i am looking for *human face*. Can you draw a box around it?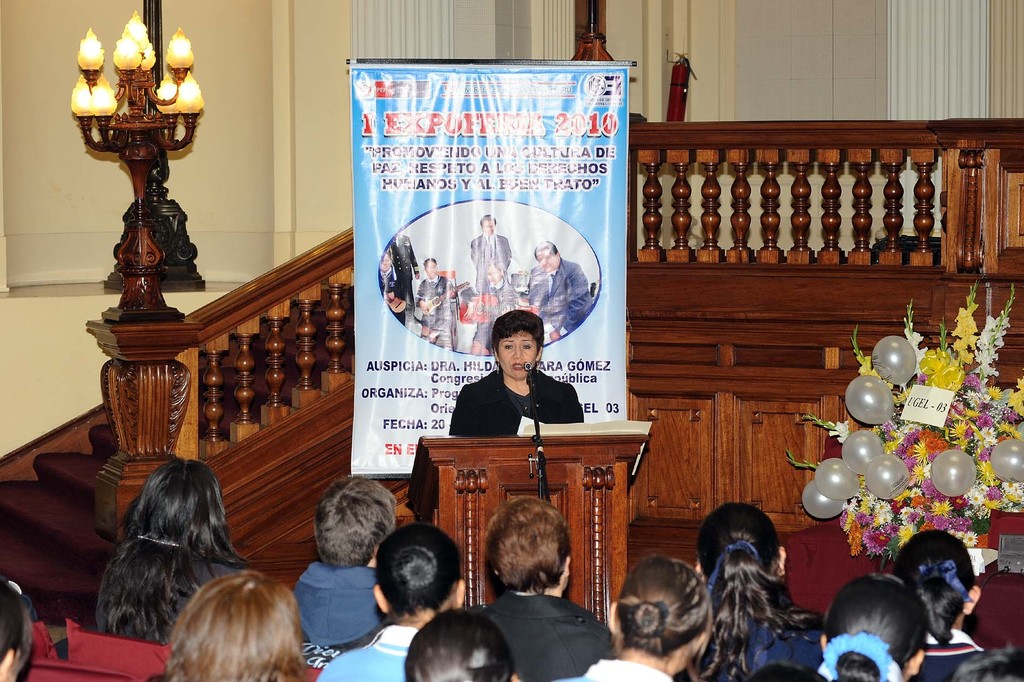
Sure, the bounding box is <box>380,254,390,270</box>.
